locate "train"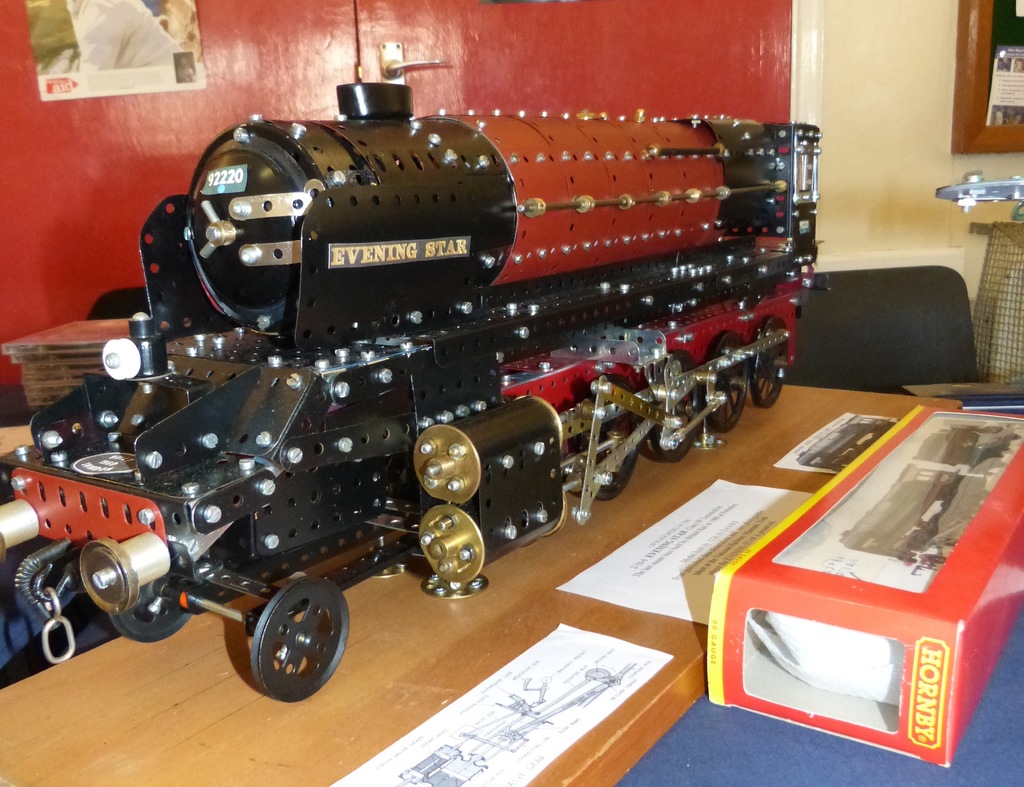
x1=0, y1=79, x2=822, y2=705
